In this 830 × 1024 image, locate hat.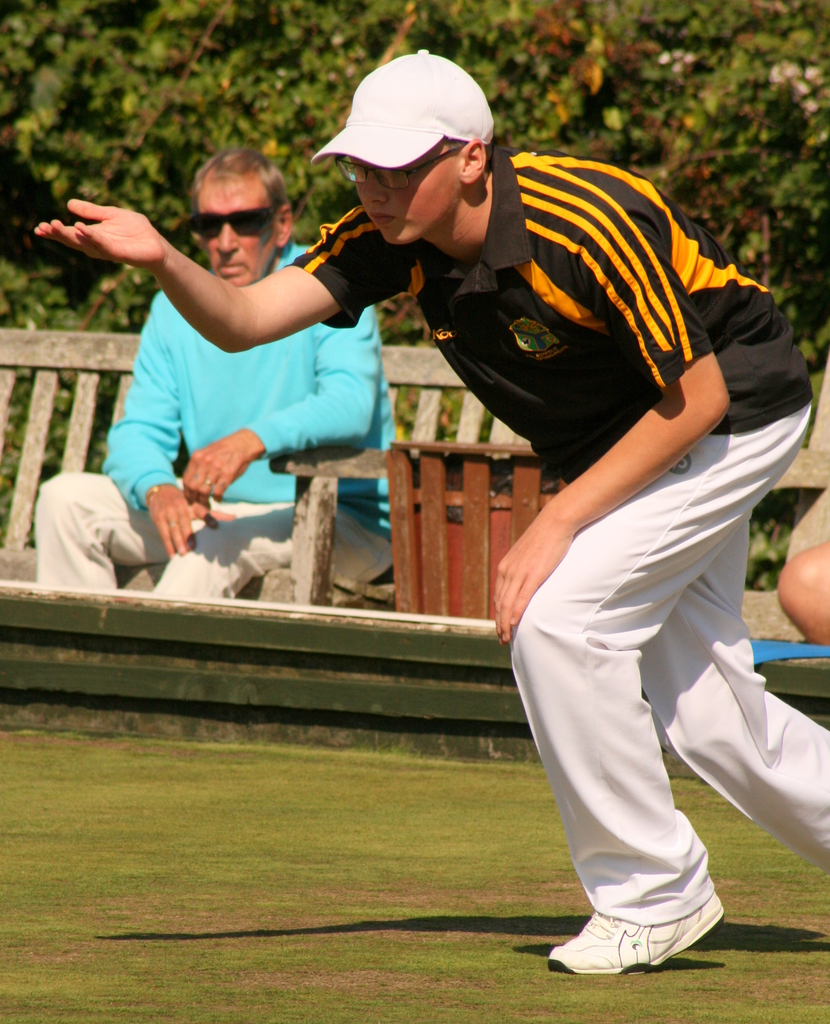
Bounding box: Rect(315, 44, 495, 168).
